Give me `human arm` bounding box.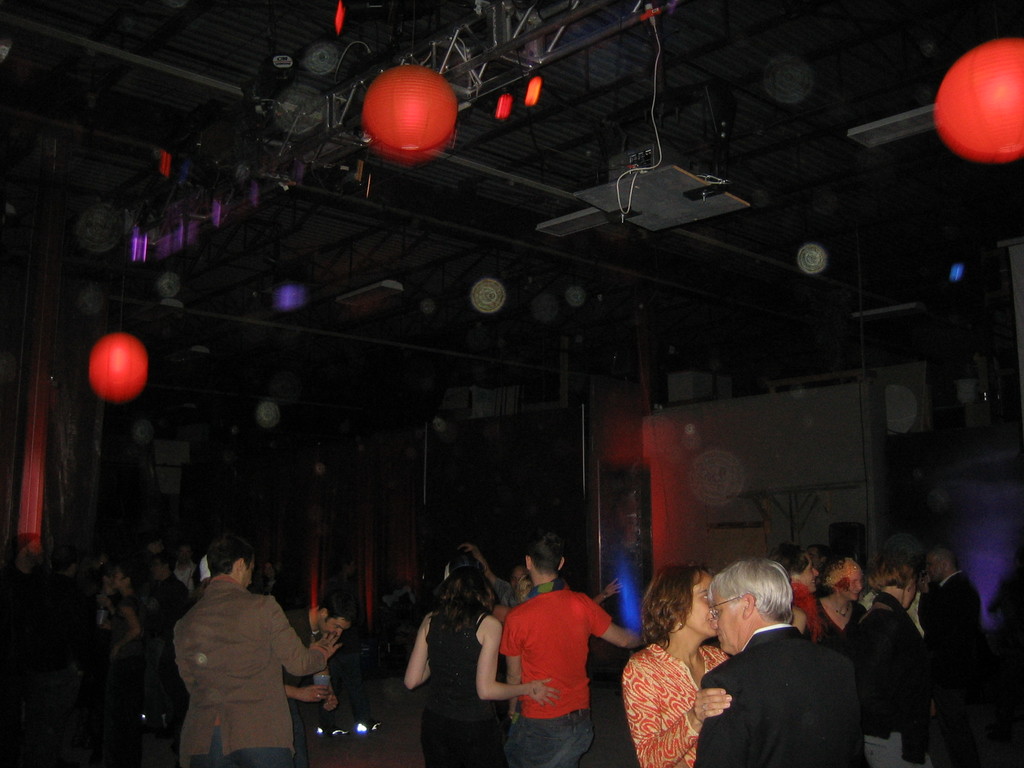
{"left": 474, "top": 601, "right": 561, "bottom": 708}.
